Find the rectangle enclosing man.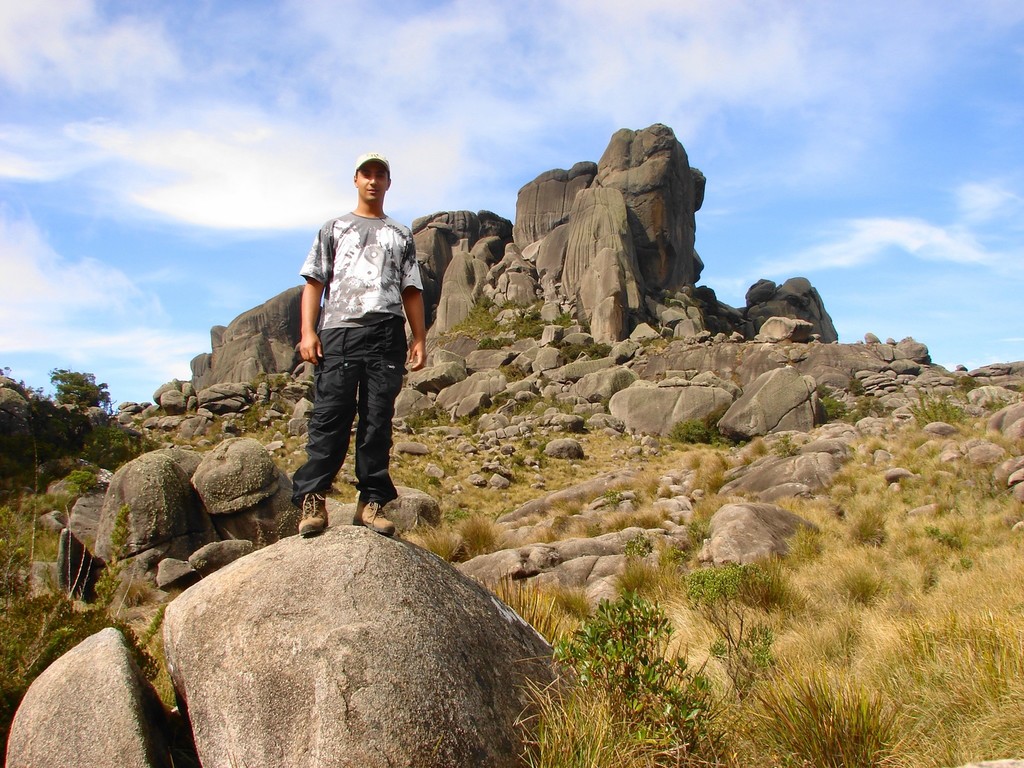
x1=294 y1=152 x2=429 y2=539.
